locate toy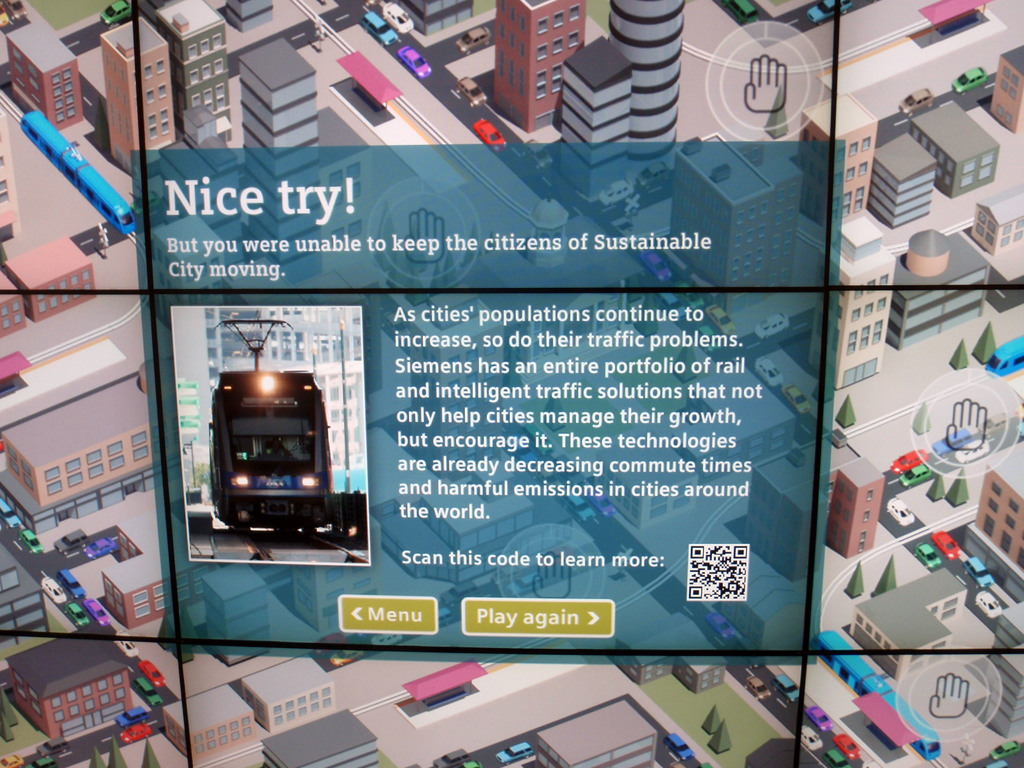
box(0, 371, 157, 536)
